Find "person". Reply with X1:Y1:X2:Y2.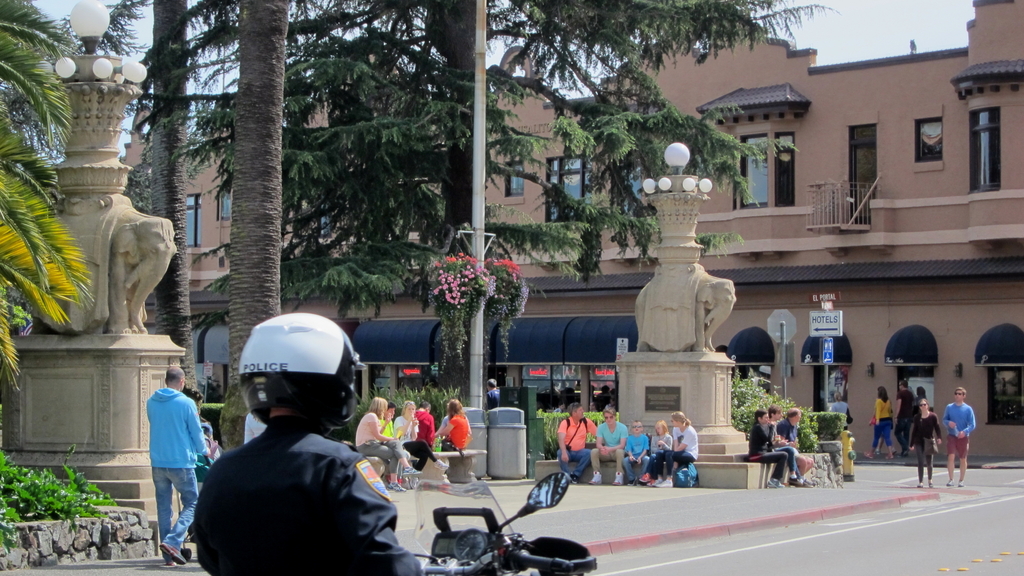
415:401:436:459.
